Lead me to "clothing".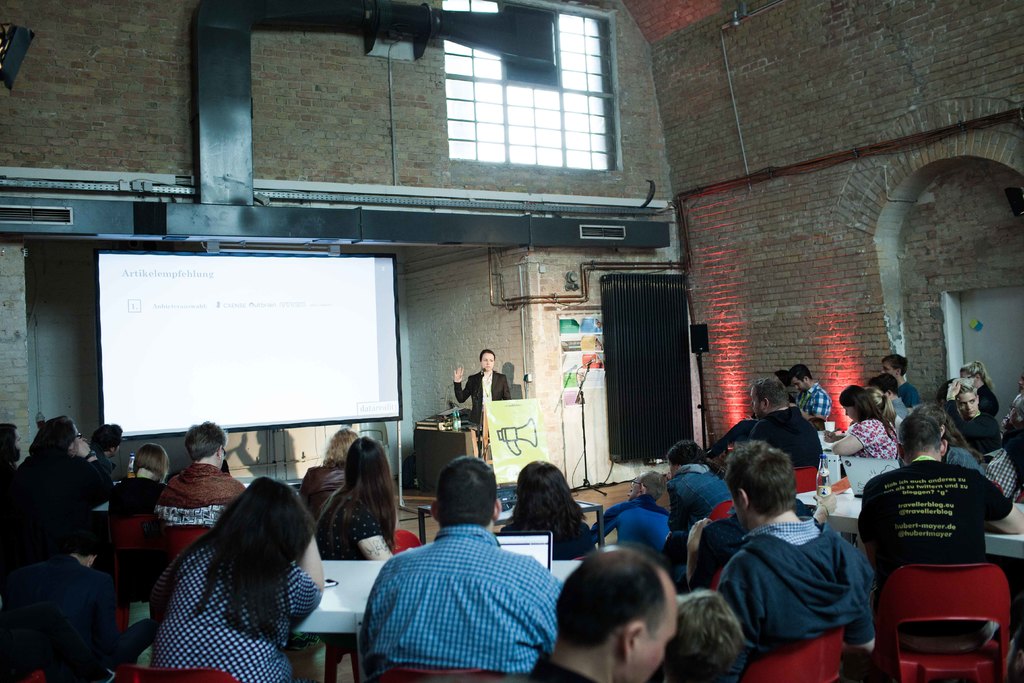
Lead to box(588, 501, 668, 560).
